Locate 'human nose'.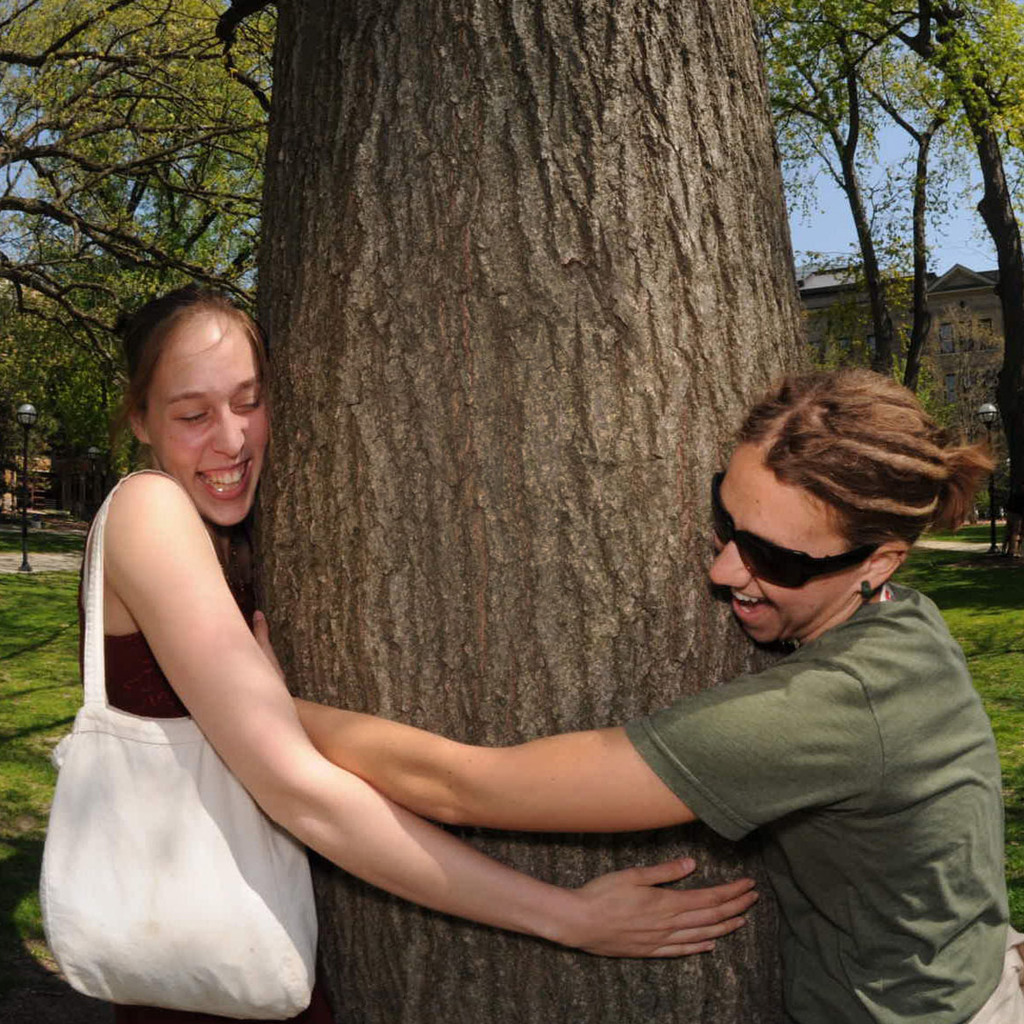
Bounding box: [x1=707, y1=540, x2=751, y2=586].
